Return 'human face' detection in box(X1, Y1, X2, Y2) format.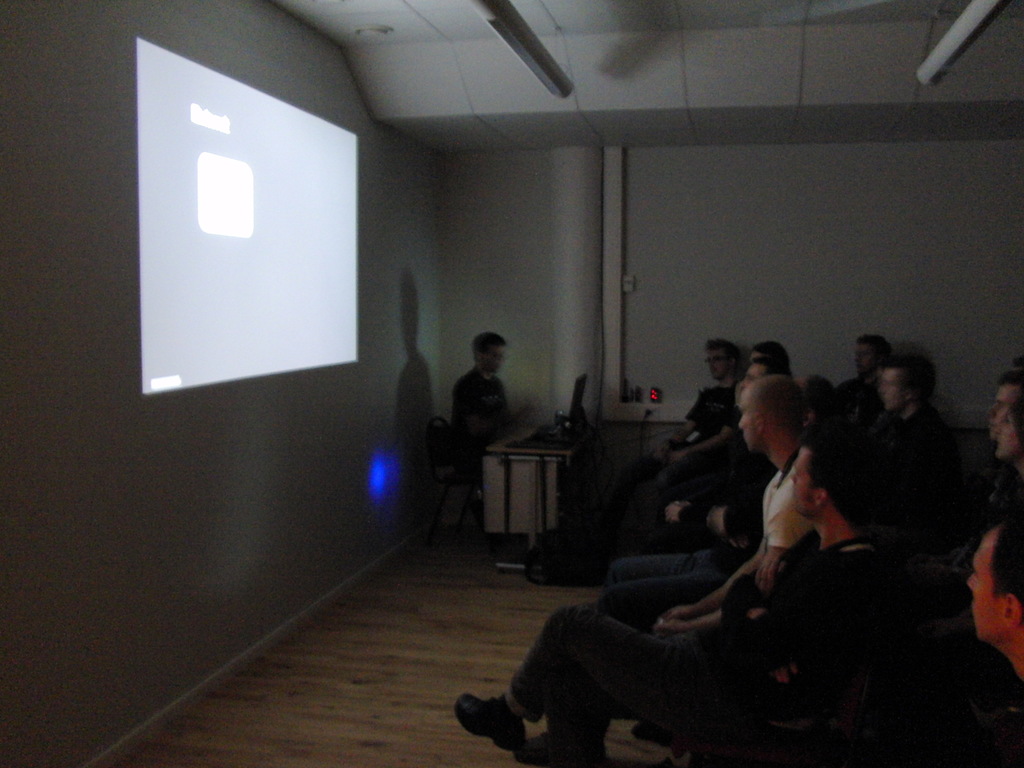
box(698, 344, 737, 383).
